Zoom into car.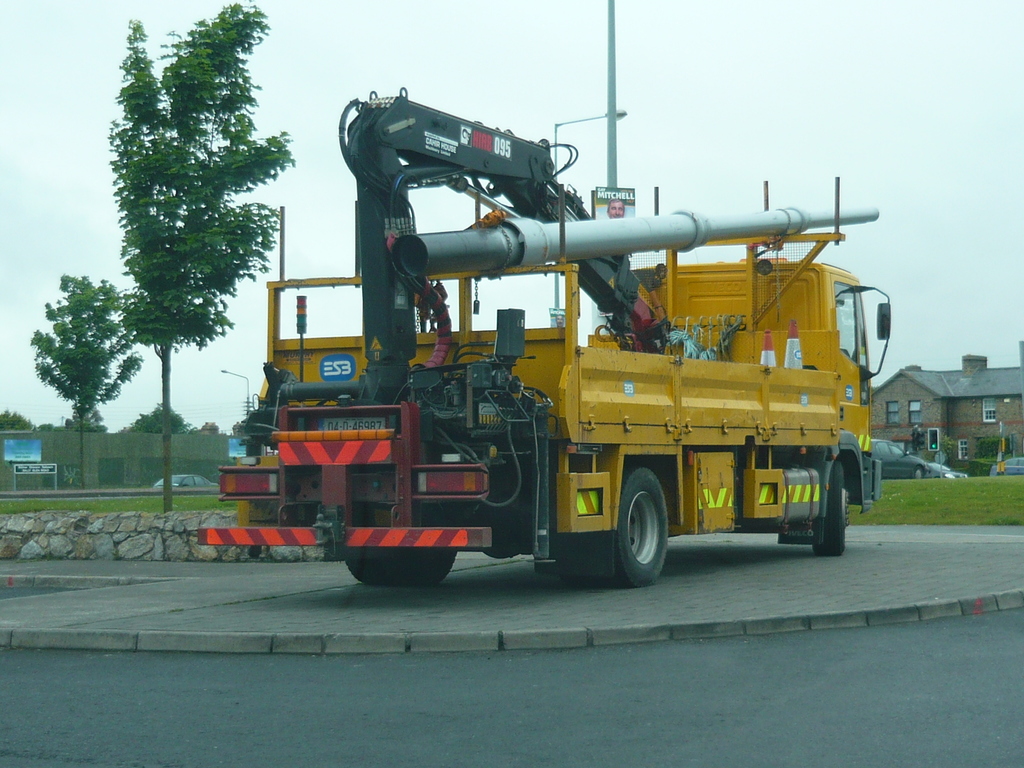
Zoom target: [left=870, top=439, right=931, bottom=480].
